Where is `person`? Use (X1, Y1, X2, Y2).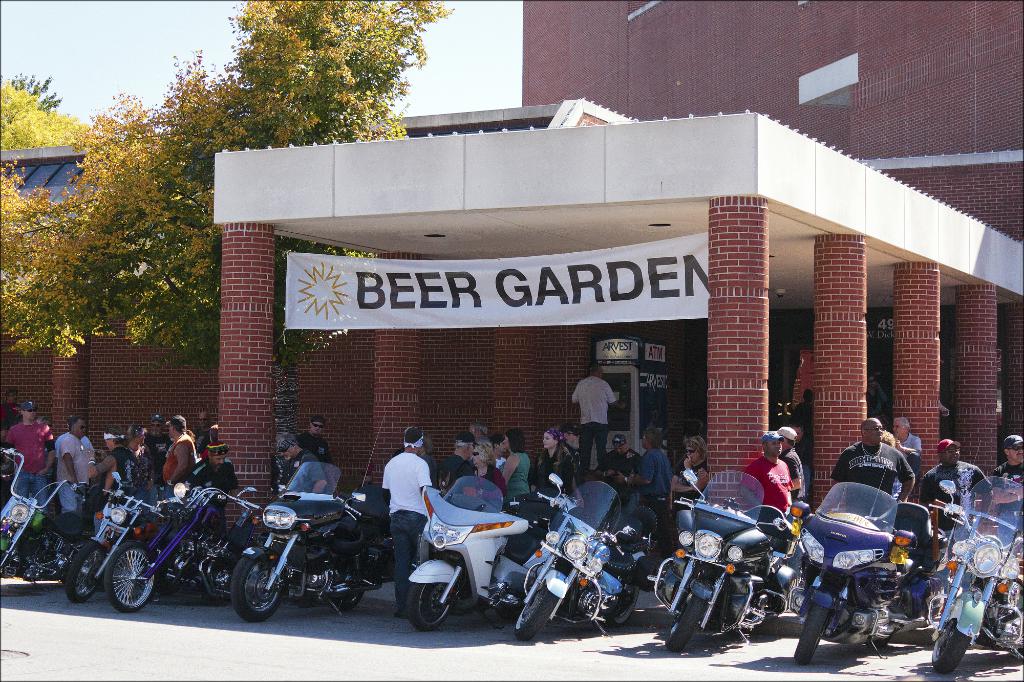
(415, 448, 440, 482).
